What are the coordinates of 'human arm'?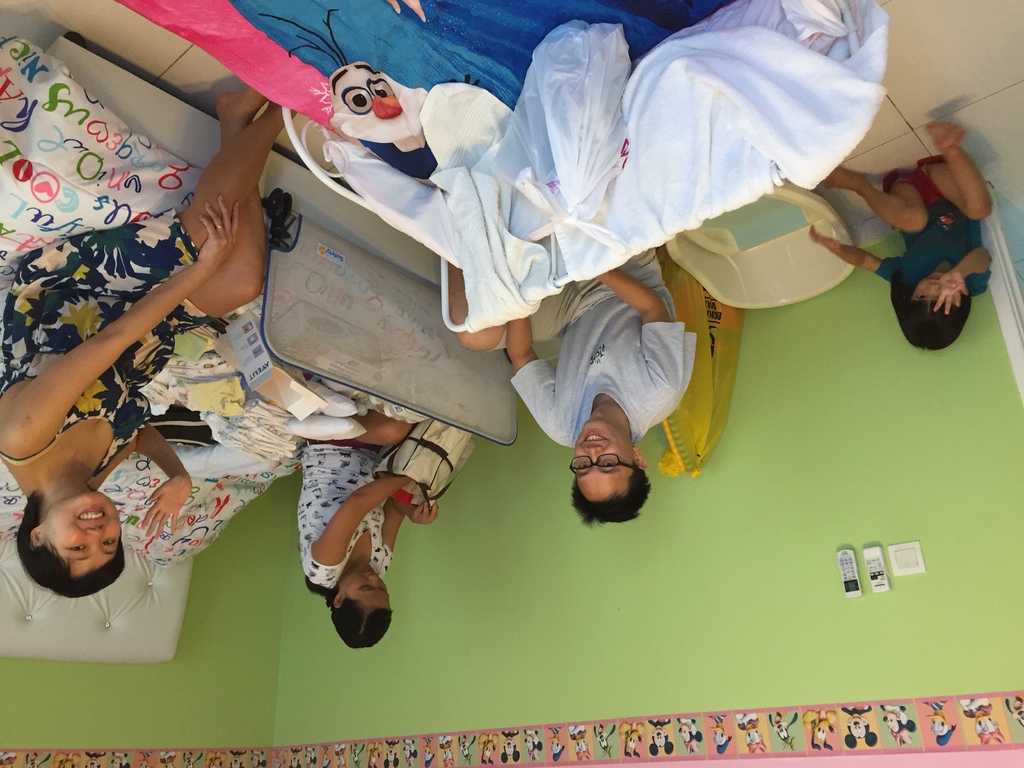
(806, 213, 890, 291).
